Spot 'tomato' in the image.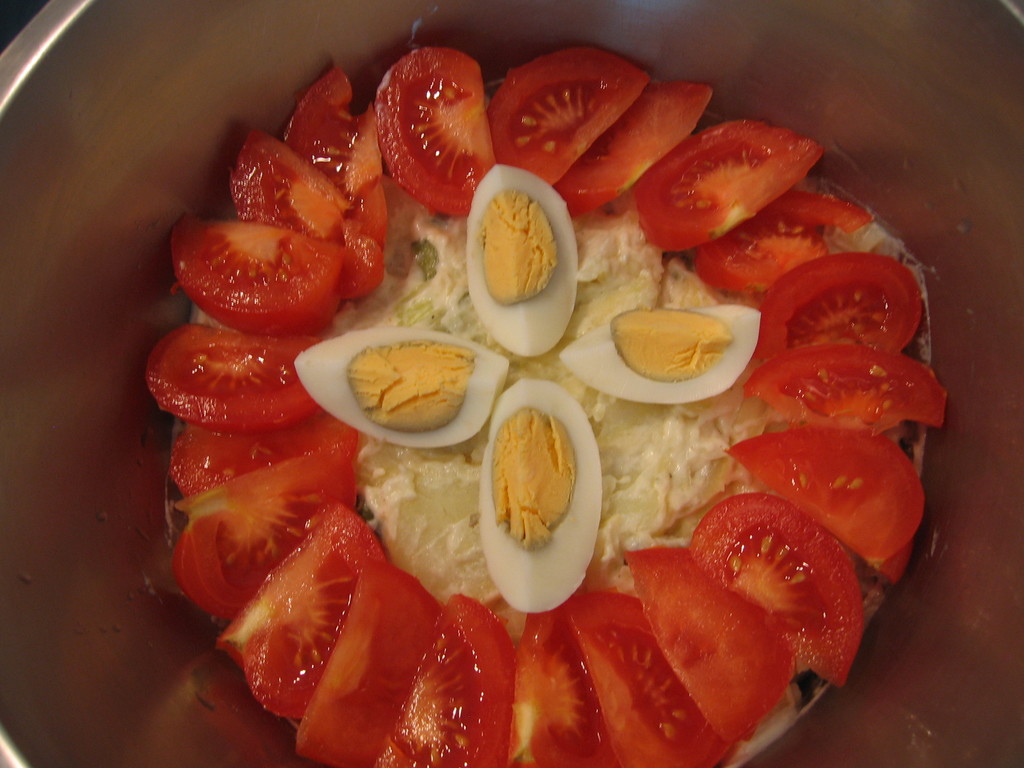
'tomato' found at bbox=(620, 548, 792, 746).
